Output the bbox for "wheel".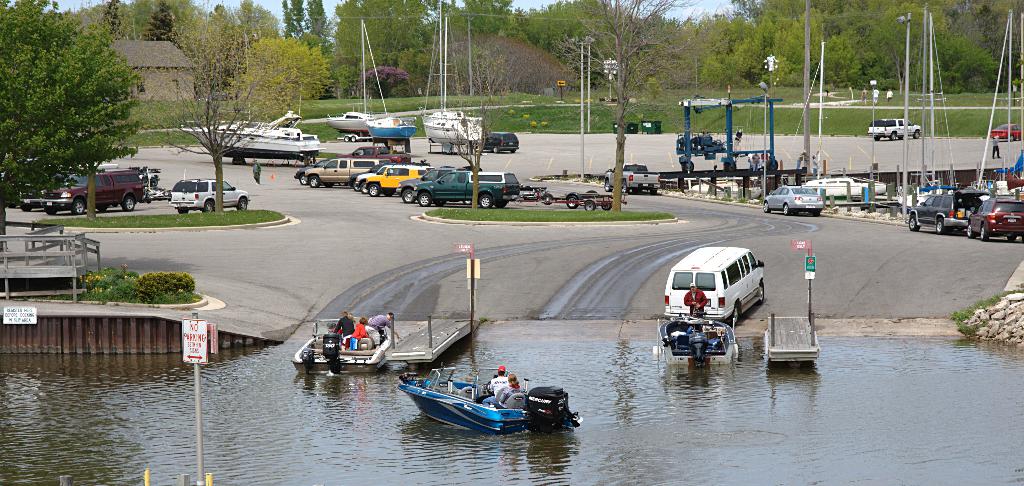
x1=964 y1=227 x2=976 y2=239.
